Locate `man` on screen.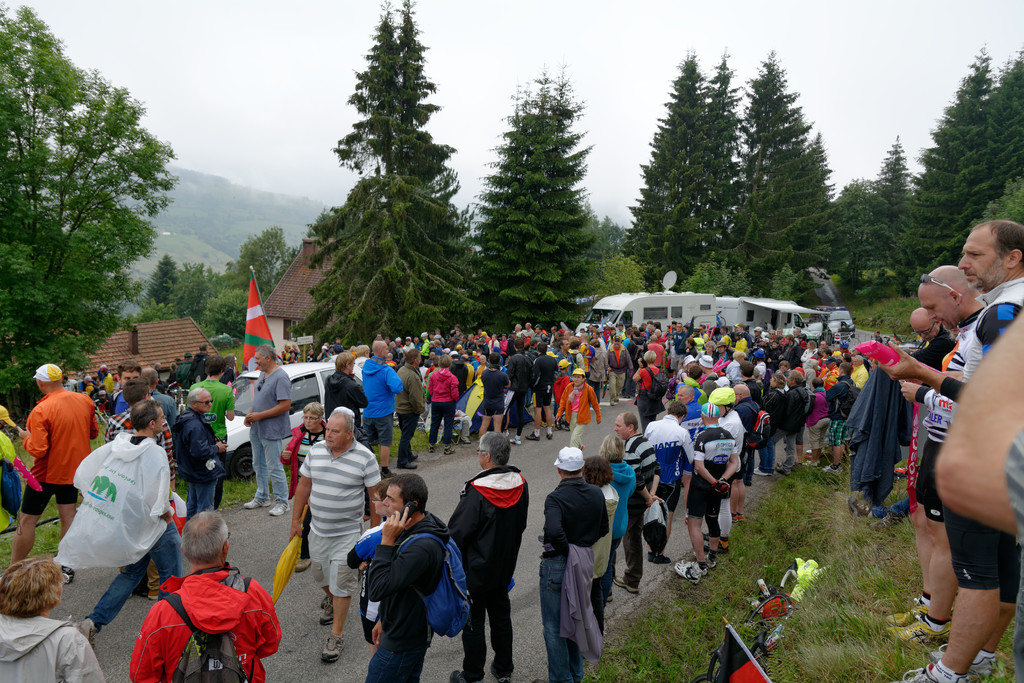
On screen at pyautogui.locateOnScreen(615, 321, 625, 333).
